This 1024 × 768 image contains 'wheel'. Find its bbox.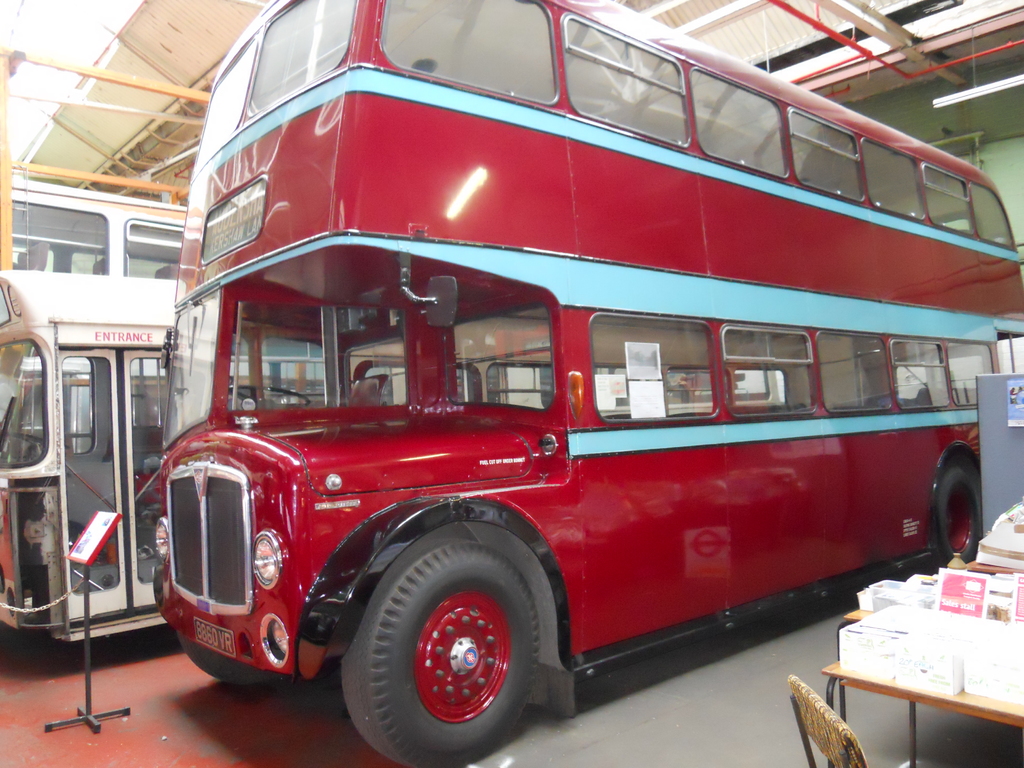
detection(929, 466, 984, 565).
